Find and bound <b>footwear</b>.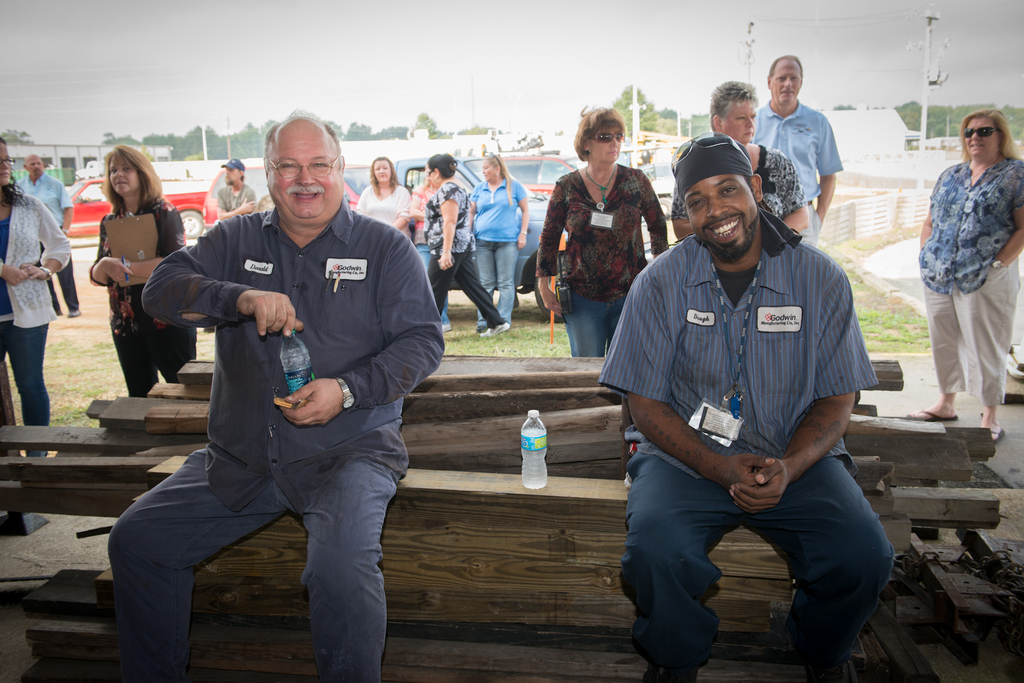
Bound: 988 424 1007 445.
